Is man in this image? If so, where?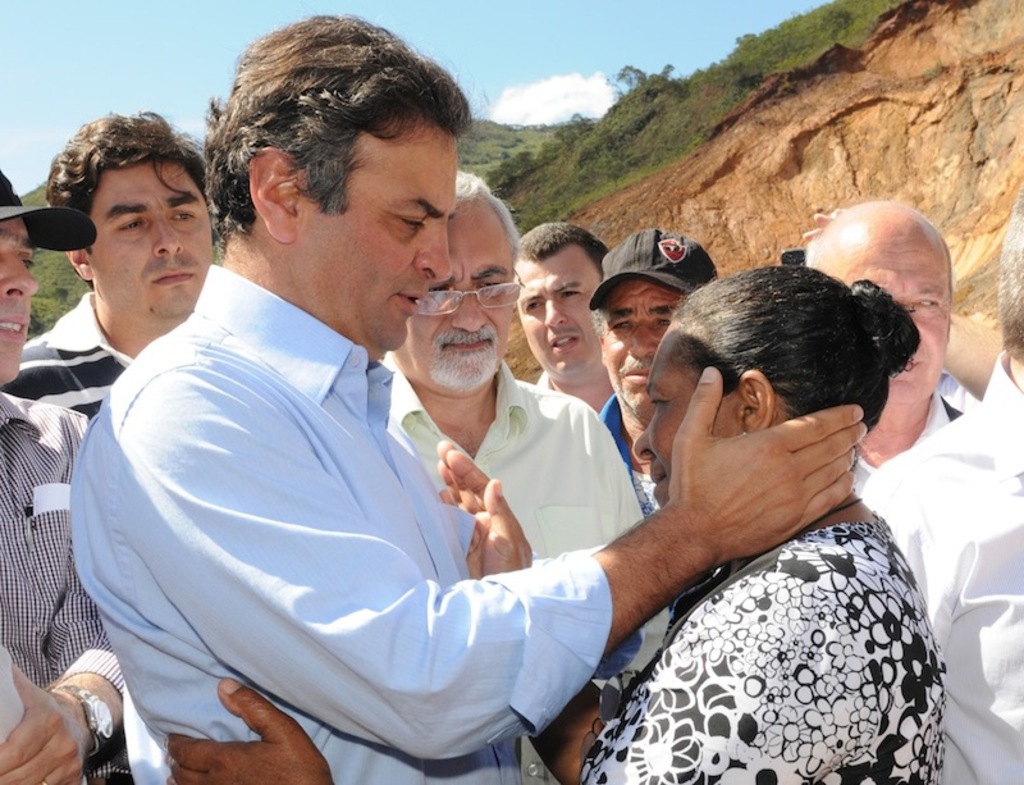
Yes, at (left=374, top=166, right=671, bottom=784).
